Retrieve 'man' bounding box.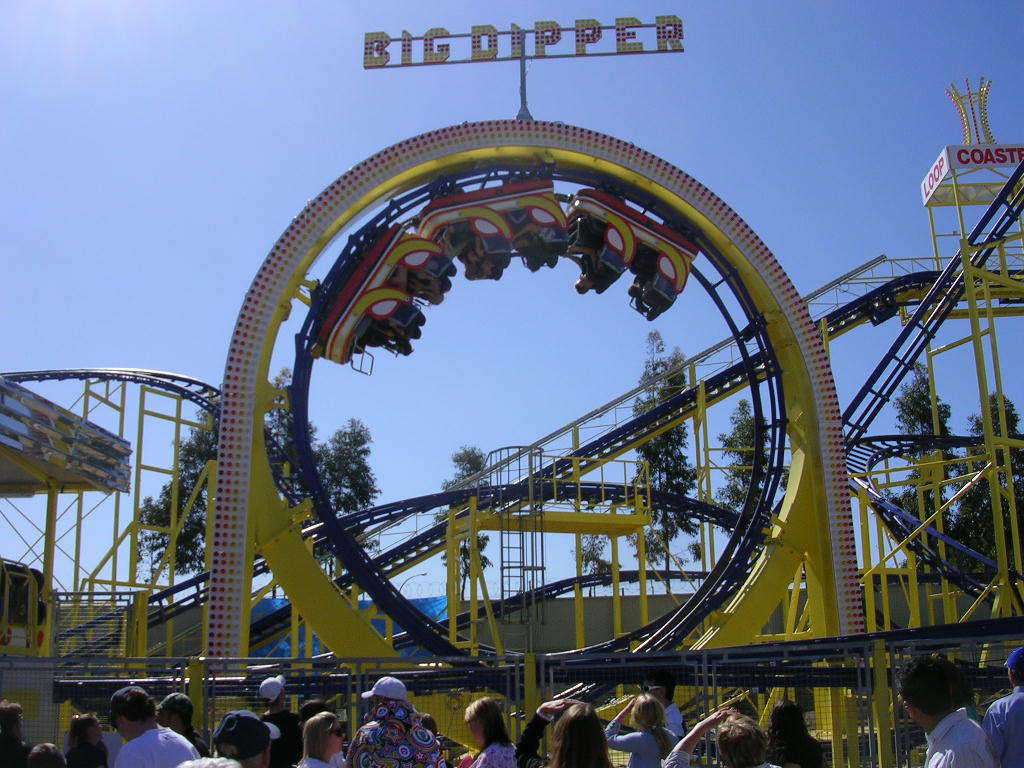
Bounding box: x1=347, y1=680, x2=448, y2=767.
